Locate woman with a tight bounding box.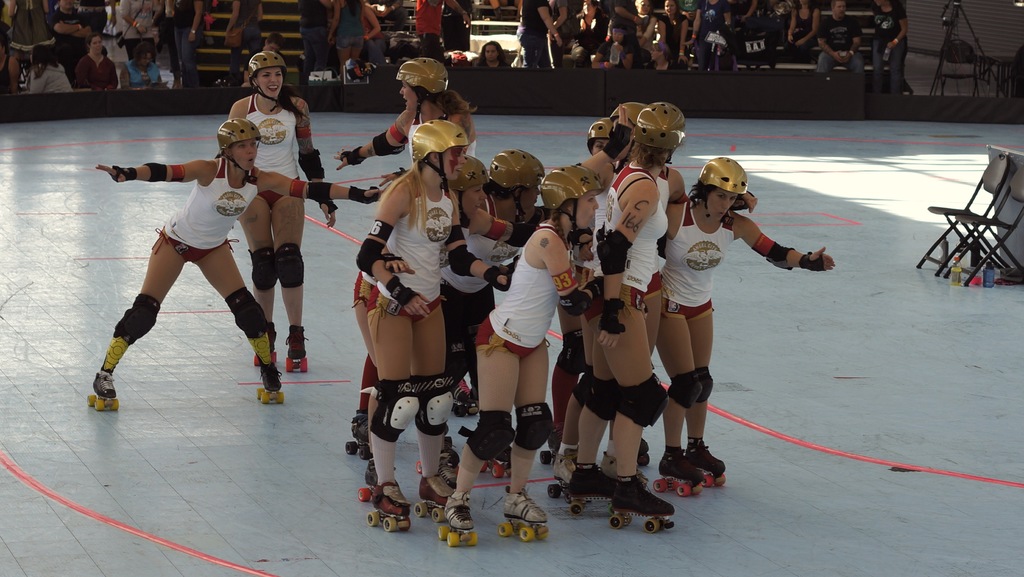
408:157:560:422.
